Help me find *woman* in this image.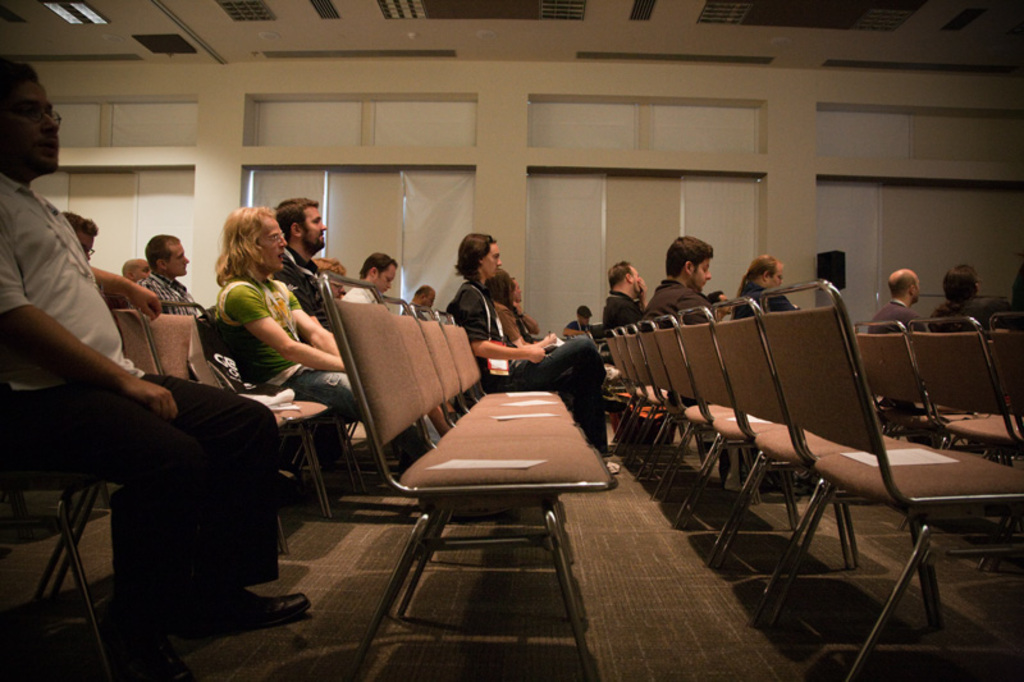
Found it: 215,203,361,413.
